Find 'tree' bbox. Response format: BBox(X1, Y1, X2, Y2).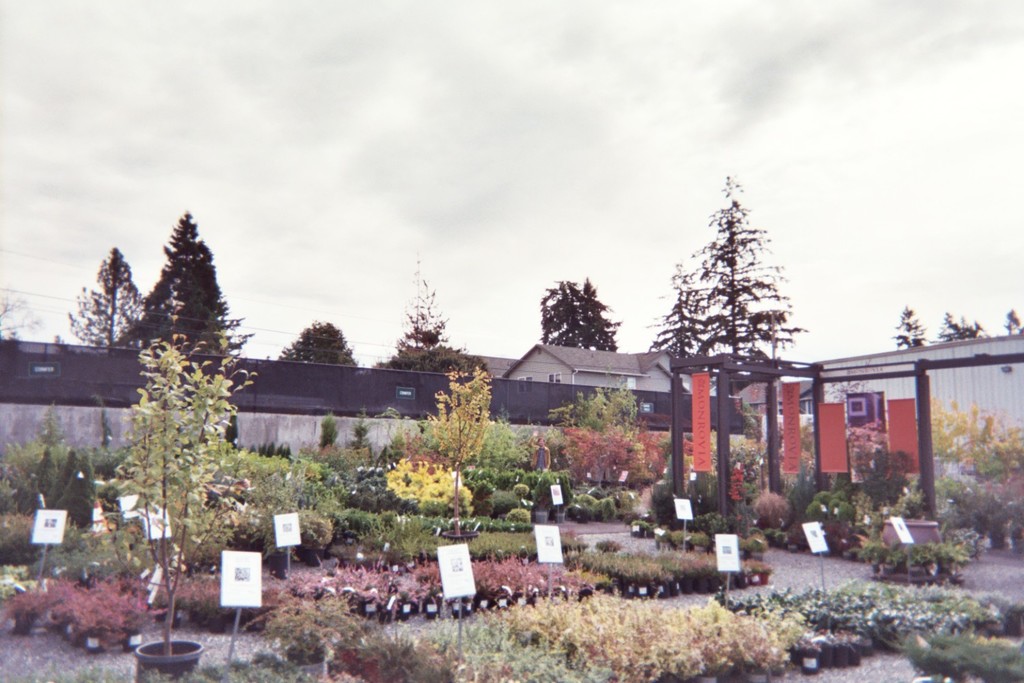
BBox(410, 263, 459, 365).
